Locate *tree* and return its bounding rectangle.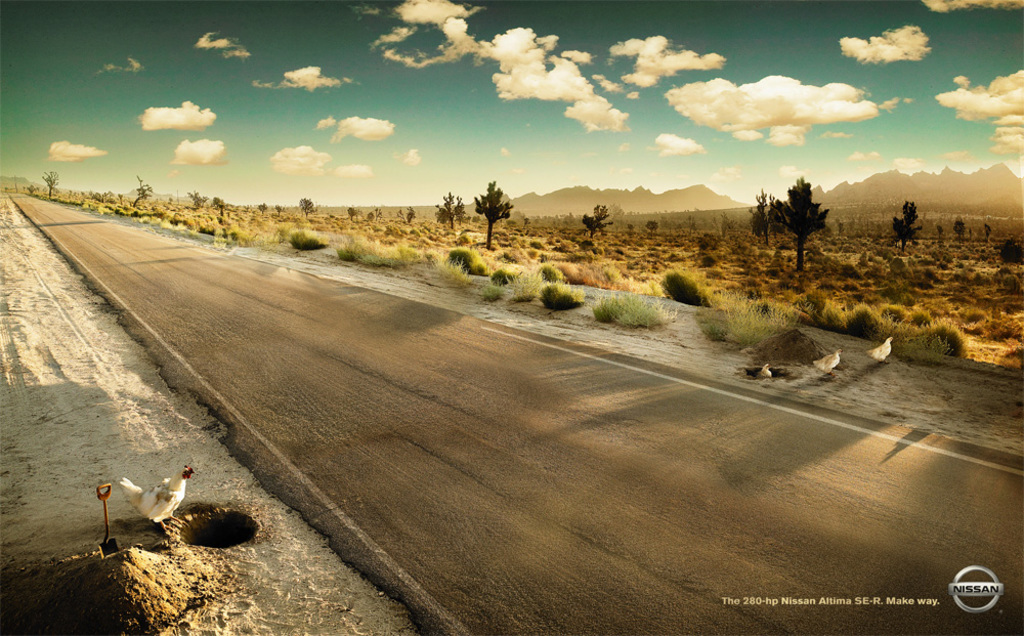
<bbox>582, 205, 613, 246</bbox>.
